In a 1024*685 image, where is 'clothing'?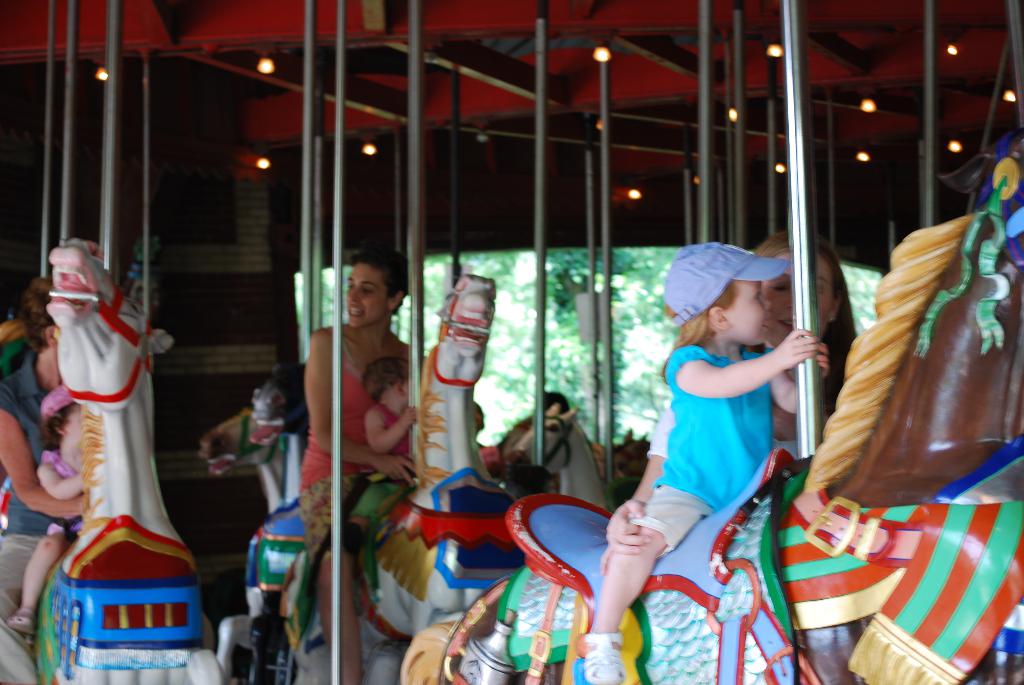
637, 324, 811, 563.
